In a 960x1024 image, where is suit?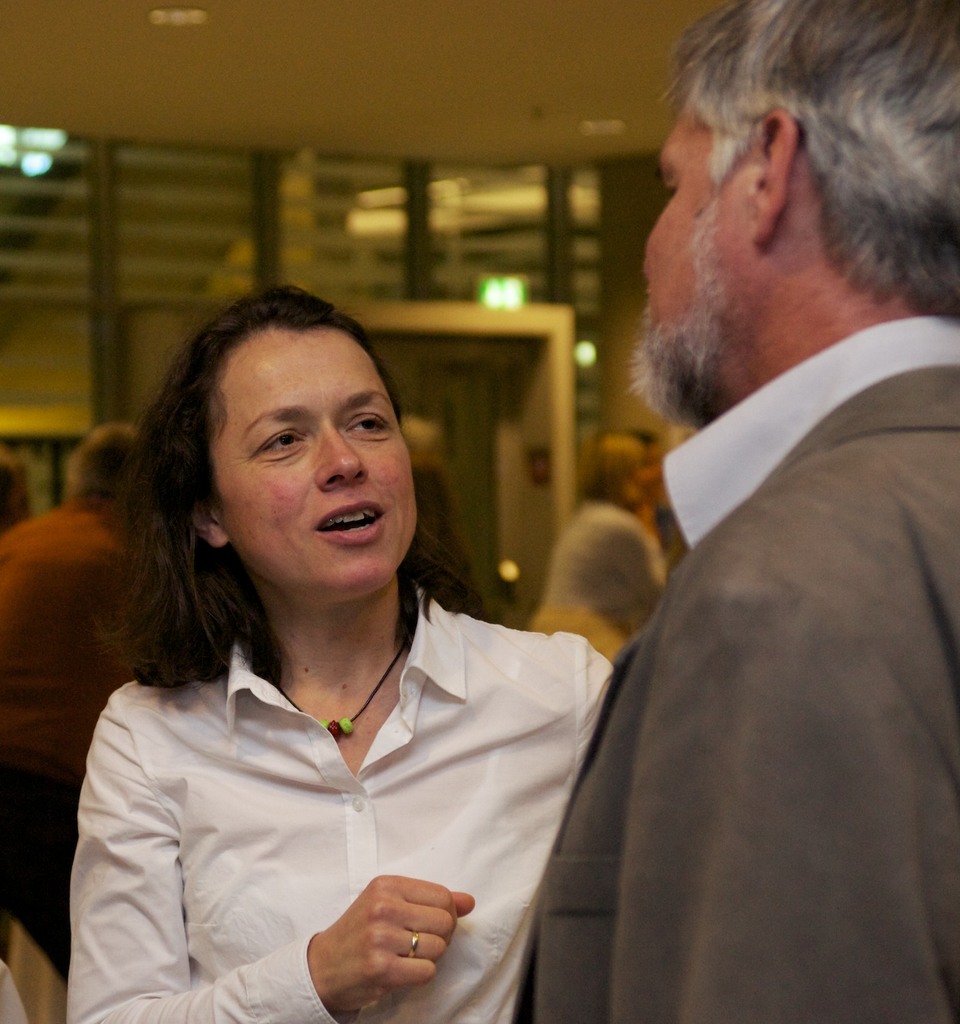
552, 169, 955, 1023.
